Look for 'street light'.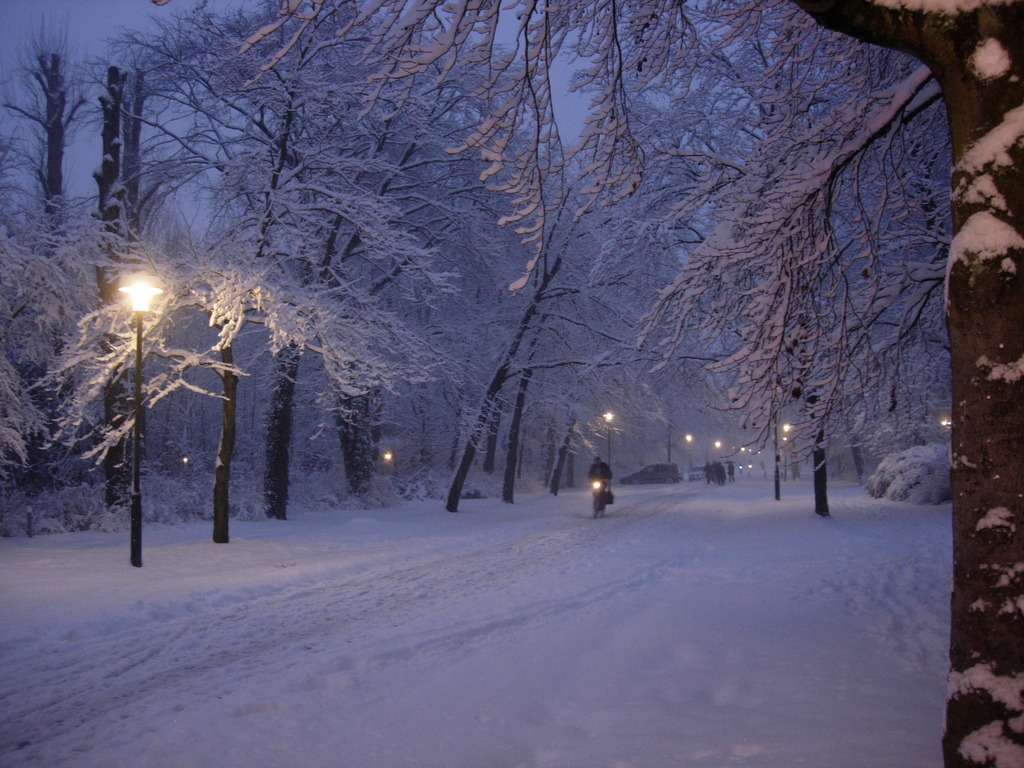
Found: (x1=116, y1=278, x2=161, y2=566).
